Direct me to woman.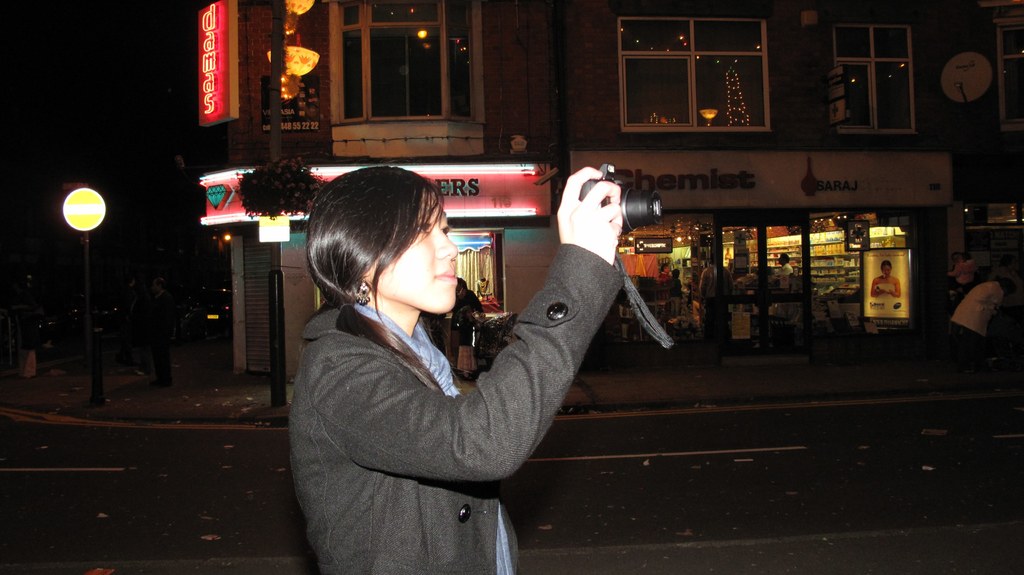
Direction: left=951, top=277, right=1018, bottom=344.
